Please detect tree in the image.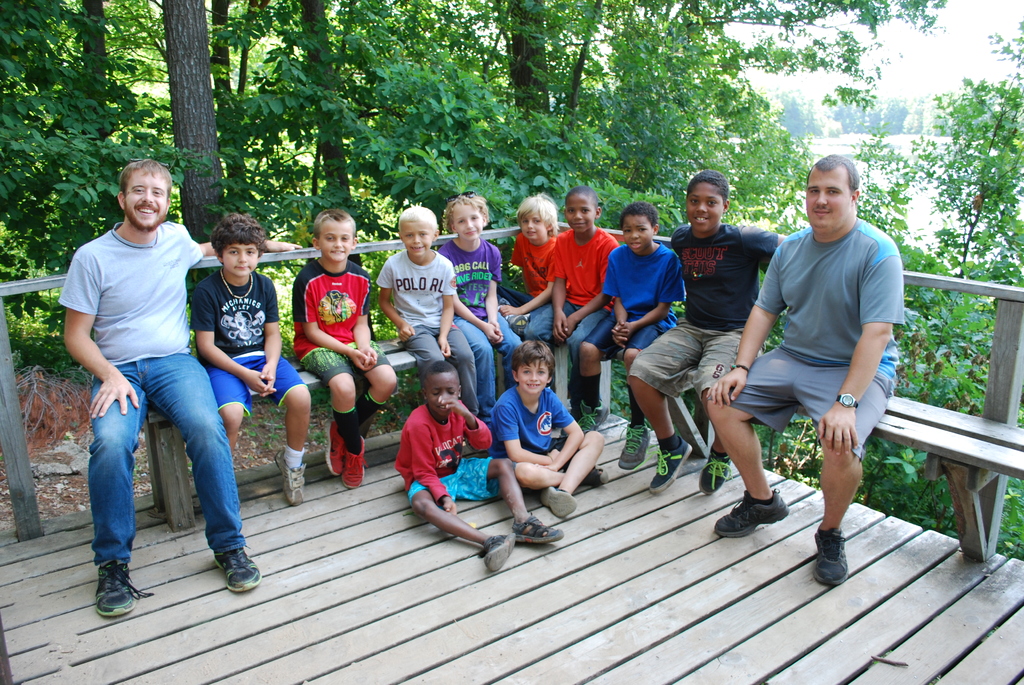
931, 58, 1016, 293.
